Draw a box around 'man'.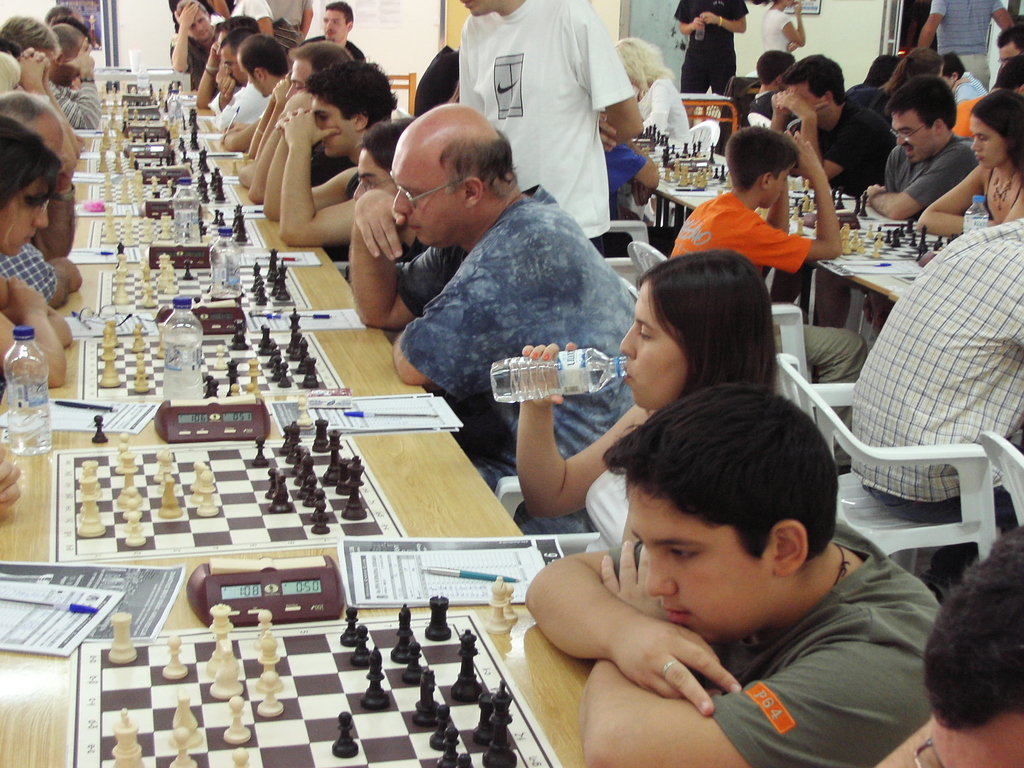
218:31:285:154.
